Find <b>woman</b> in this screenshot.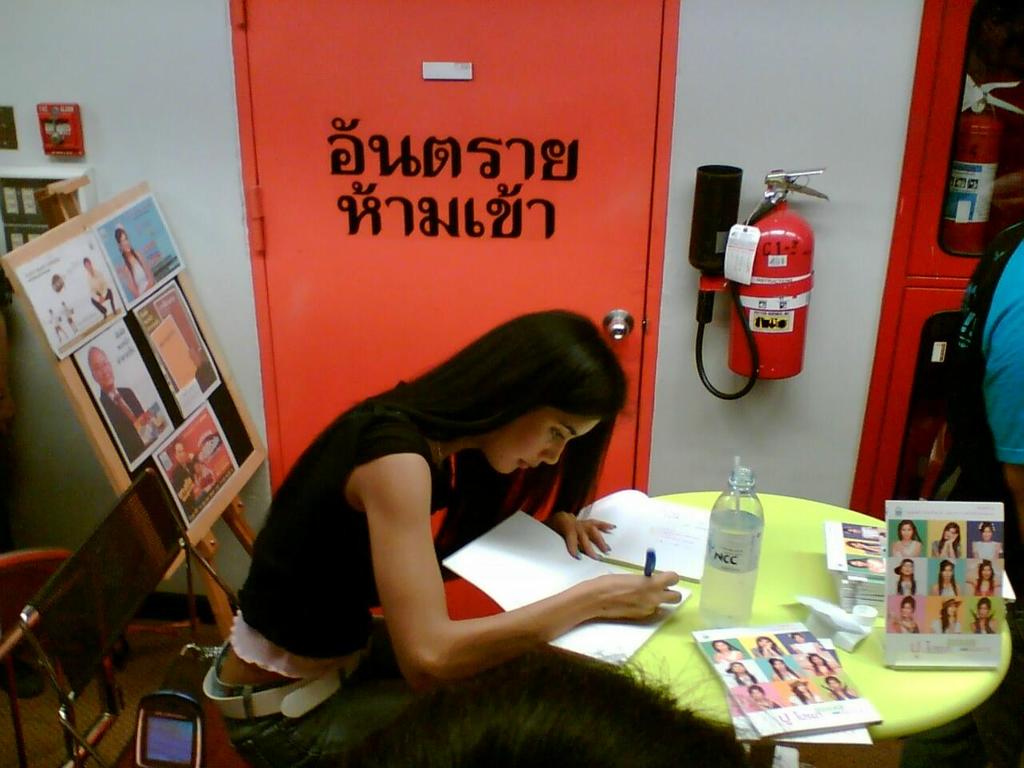
The bounding box for <b>woman</b> is 802,651,834,679.
